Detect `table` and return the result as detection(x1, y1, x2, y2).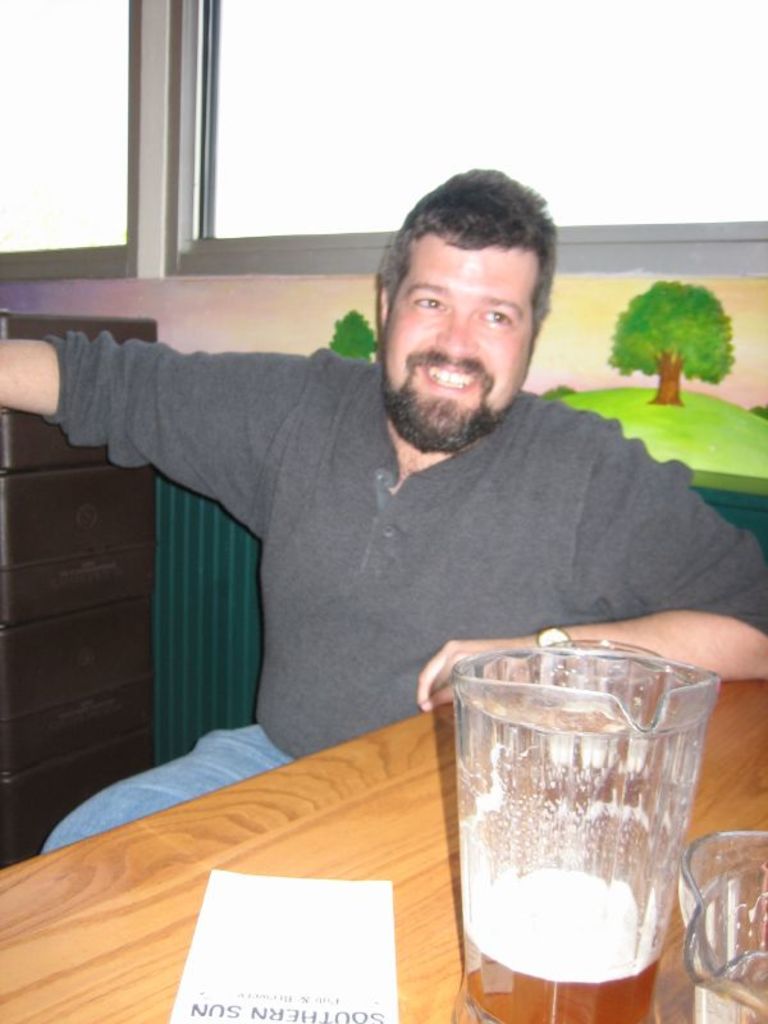
detection(0, 676, 767, 1023).
